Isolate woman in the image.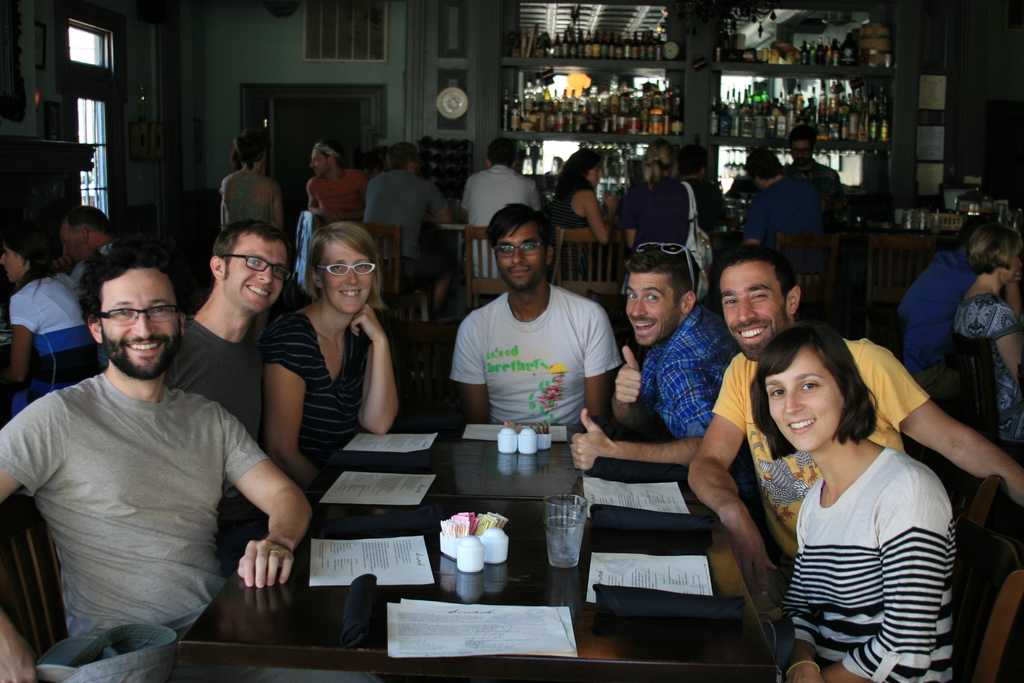
Isolated region: (551,147,614,252).
